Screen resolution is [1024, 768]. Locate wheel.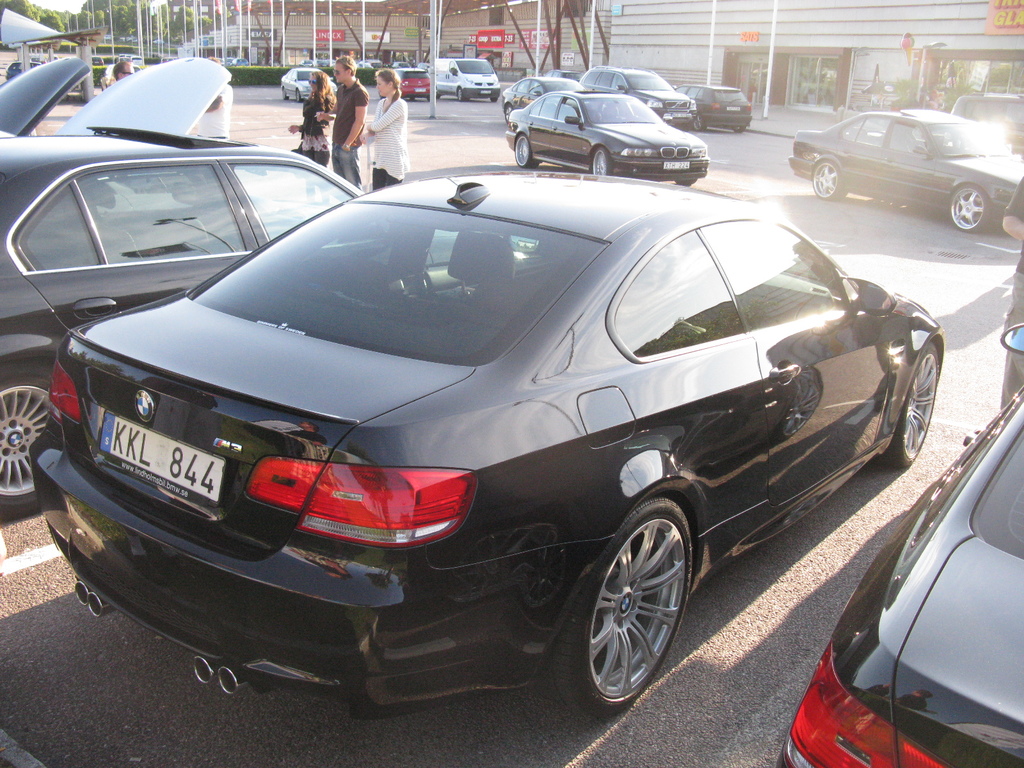
950:186:992:234.
